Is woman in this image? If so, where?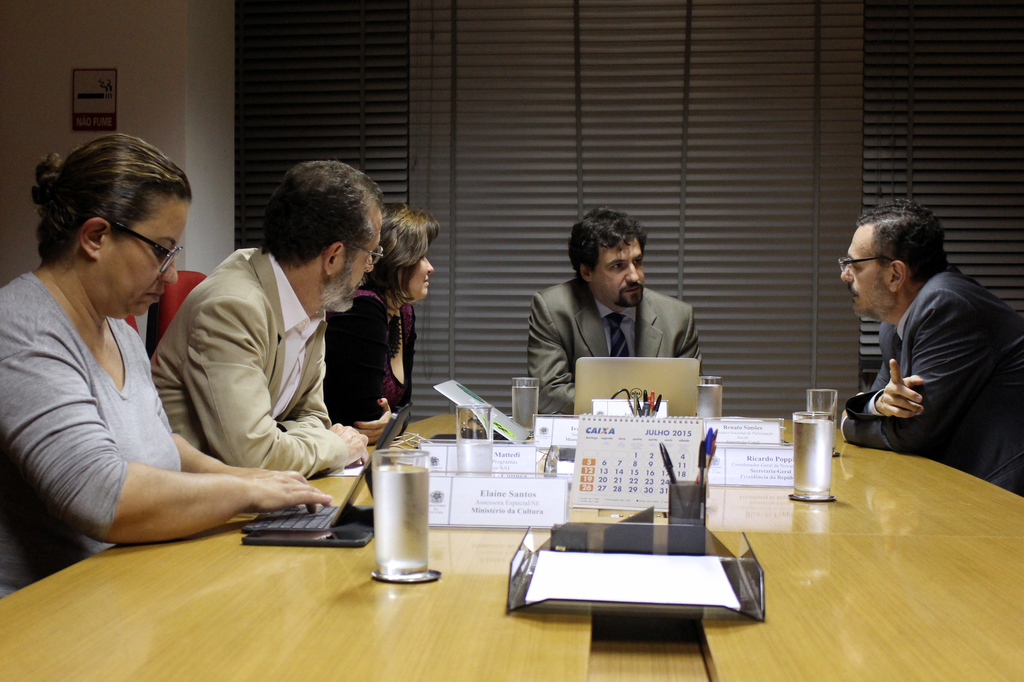
Yes, at 7:122:228:576.
